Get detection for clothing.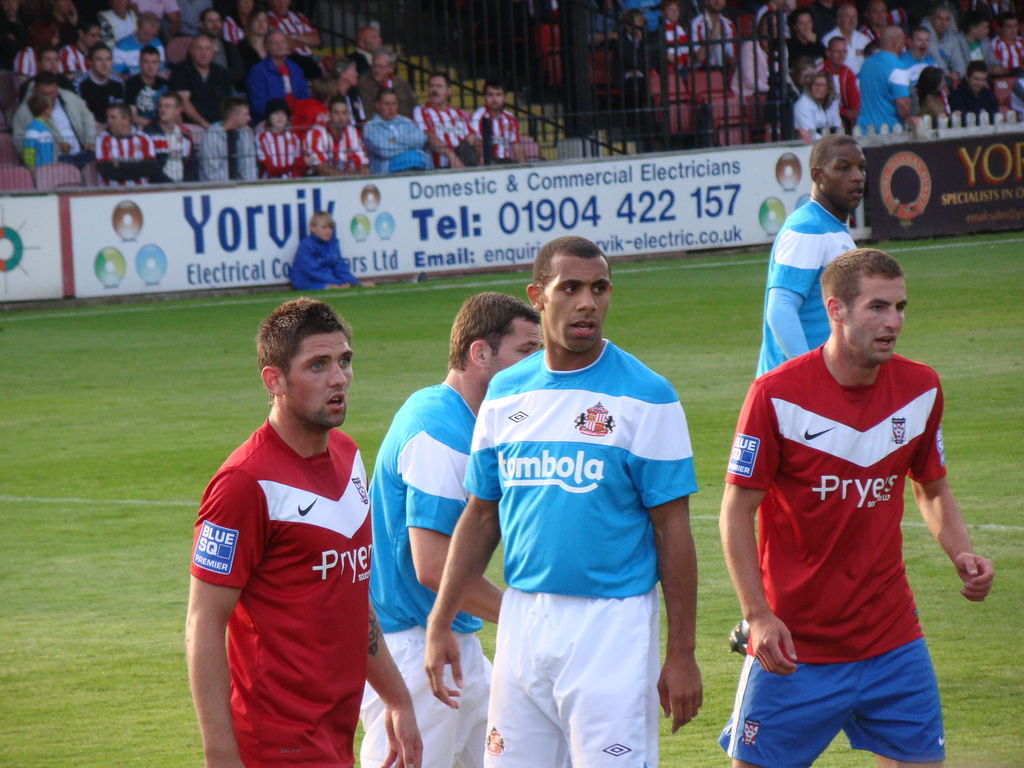
Detection: rect(199, 120, 262, 188).
